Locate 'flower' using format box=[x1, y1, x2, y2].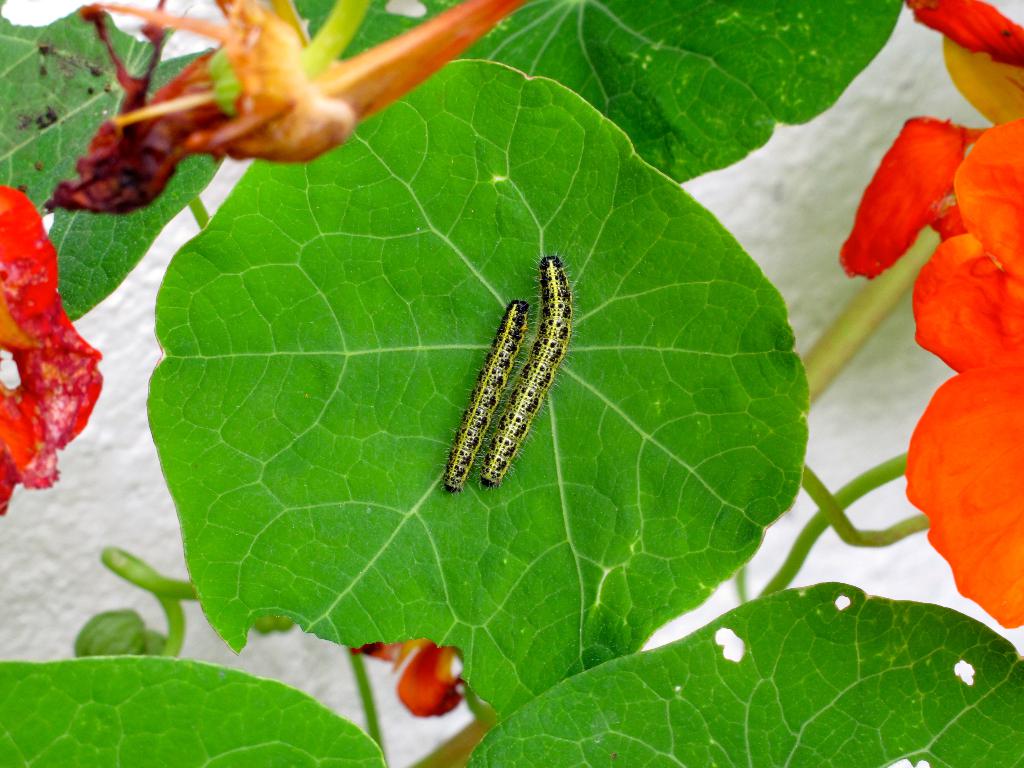
box=[0, 177, 96, 521].
